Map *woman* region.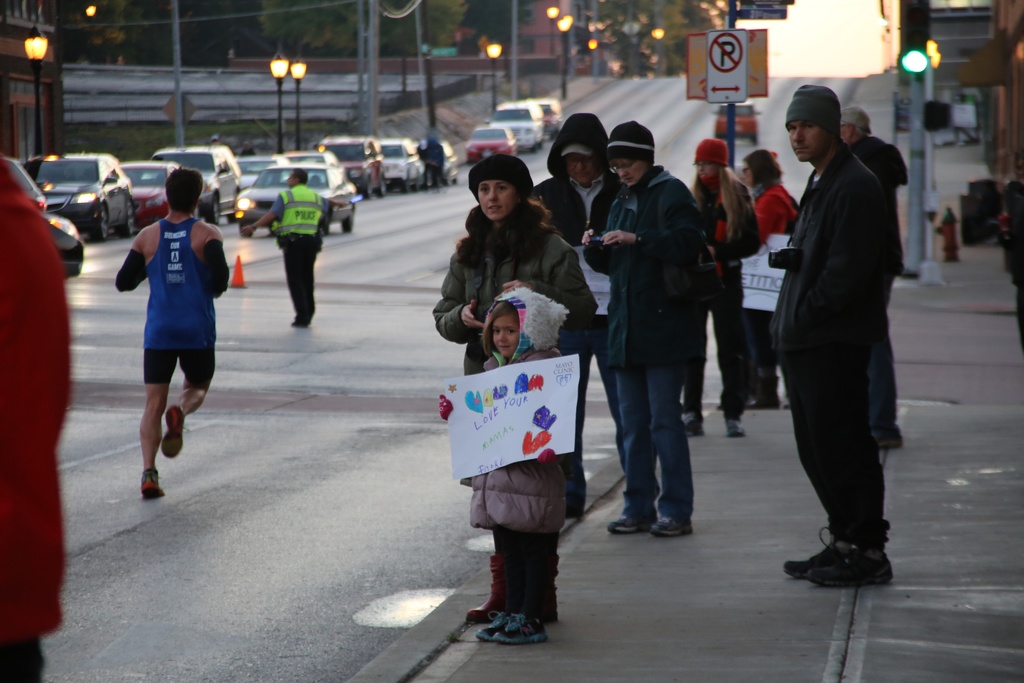
Mapped to 739/147/801/406.
